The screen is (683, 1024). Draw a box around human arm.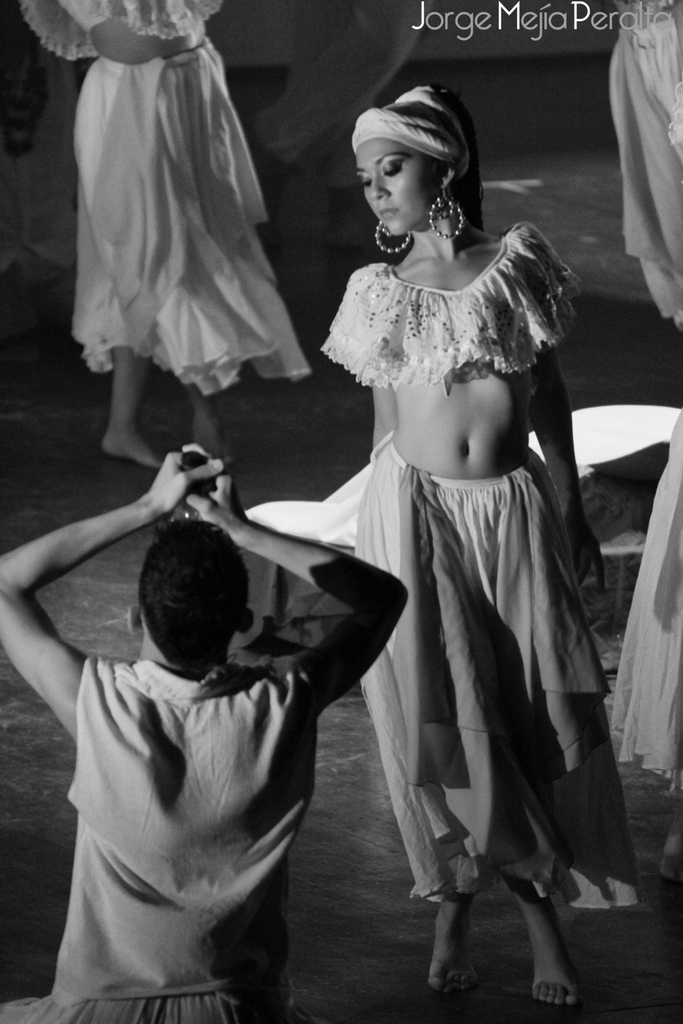
BBox(176, 441, 410, 715).
